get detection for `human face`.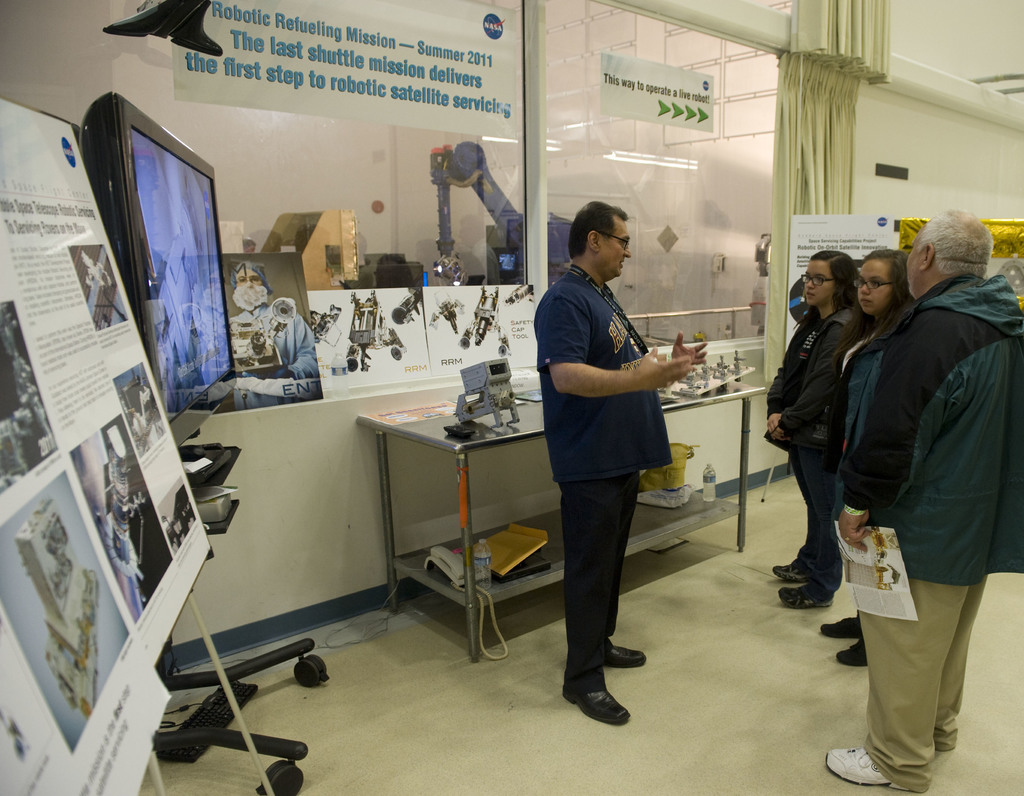
Detection: (860,250,892,304).
